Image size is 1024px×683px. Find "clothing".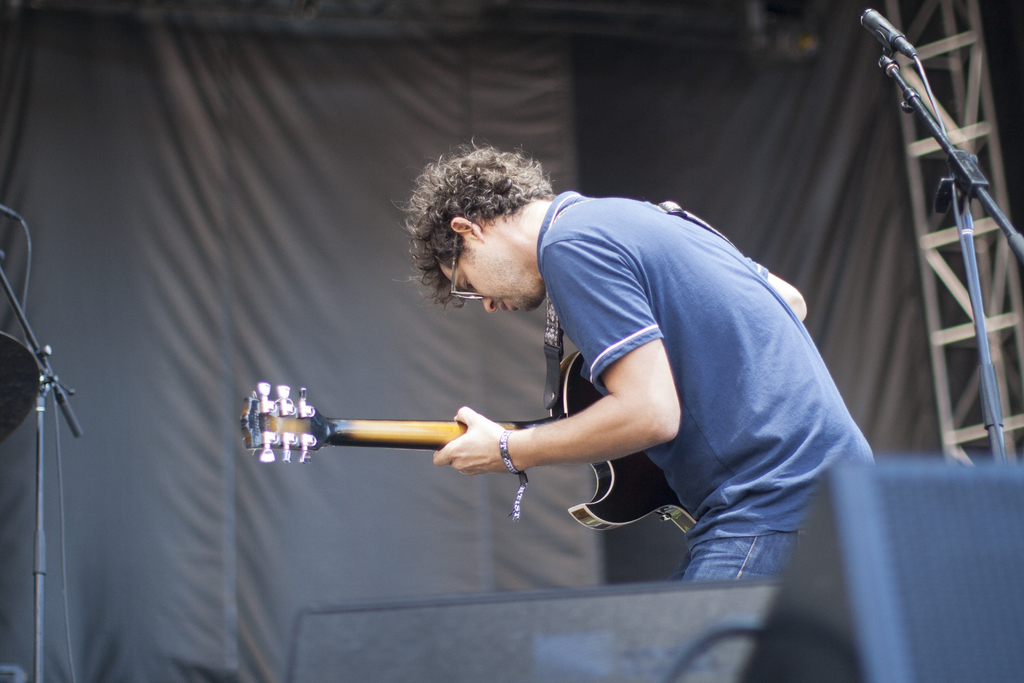
(left=490, top=160, right=864, bottom=578).
